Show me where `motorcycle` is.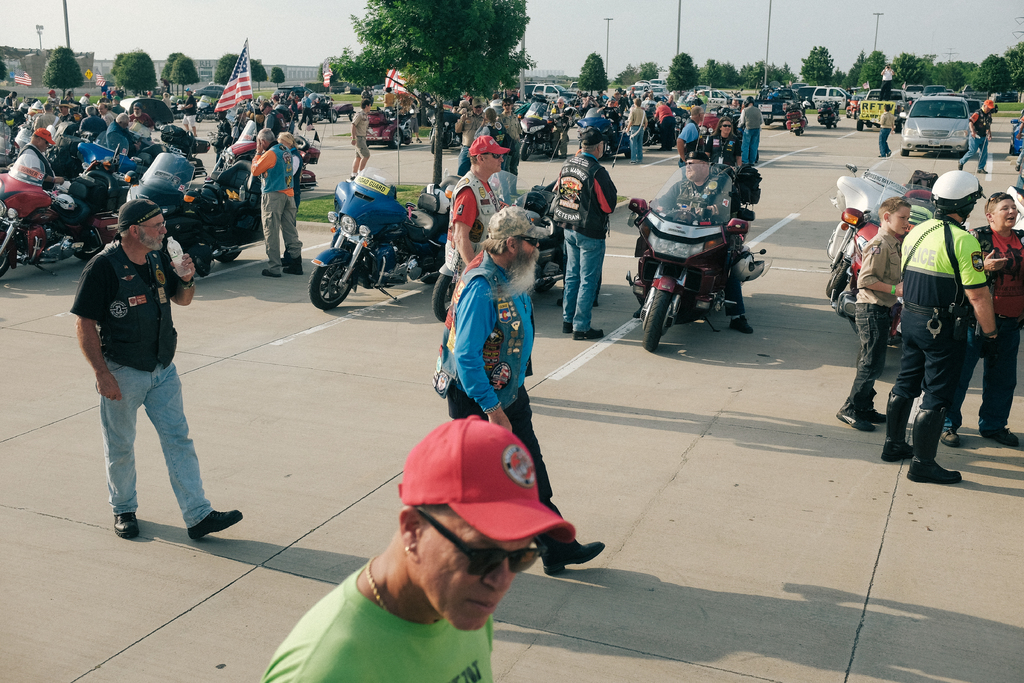
`motorcycle` is at pyautogui.locateOnScreen(639, 181, 778, 341).
